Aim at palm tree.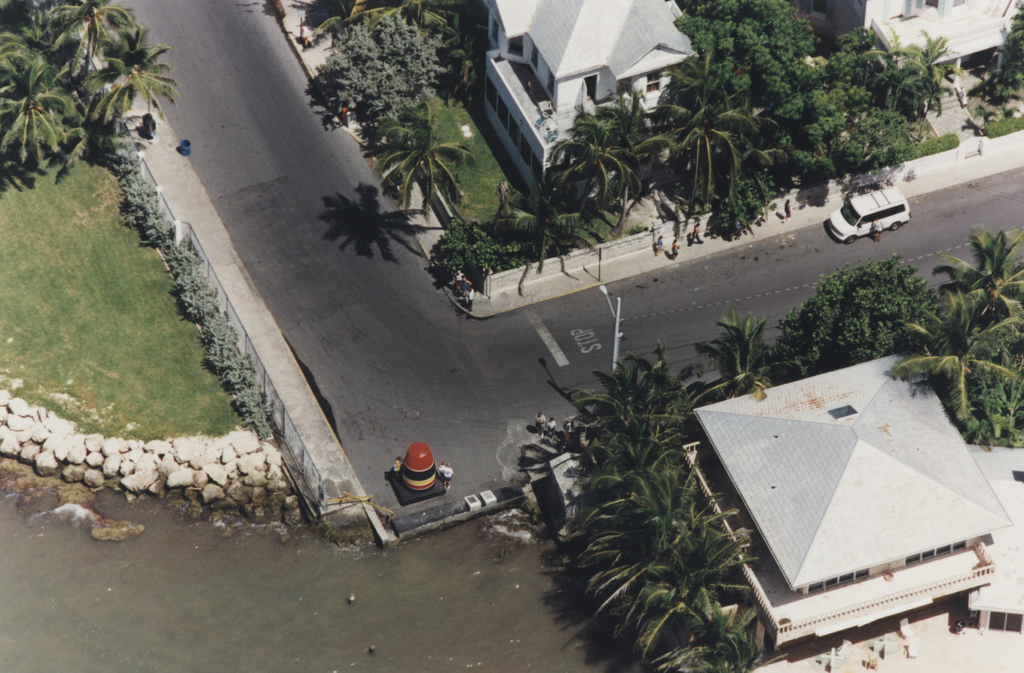
Aimed at detection(500, 191, 566, 272).
